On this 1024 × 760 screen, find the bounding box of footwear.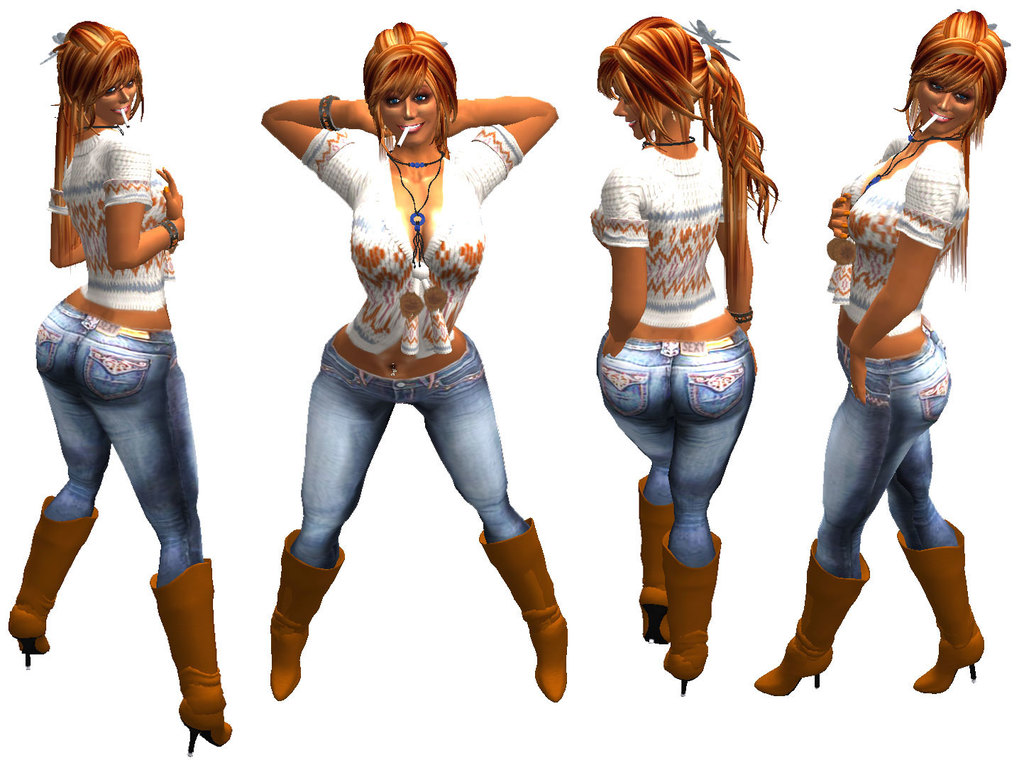
Bounding box: (890,517,988,695).
